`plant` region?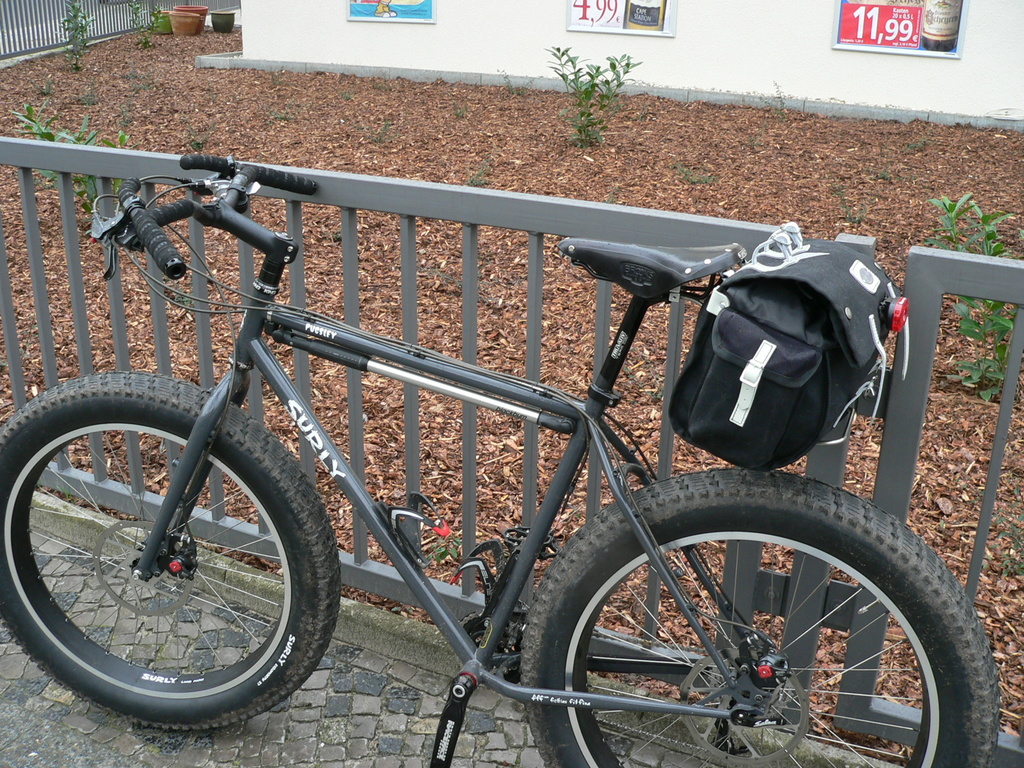
box=[154, 5, 165, 17]
